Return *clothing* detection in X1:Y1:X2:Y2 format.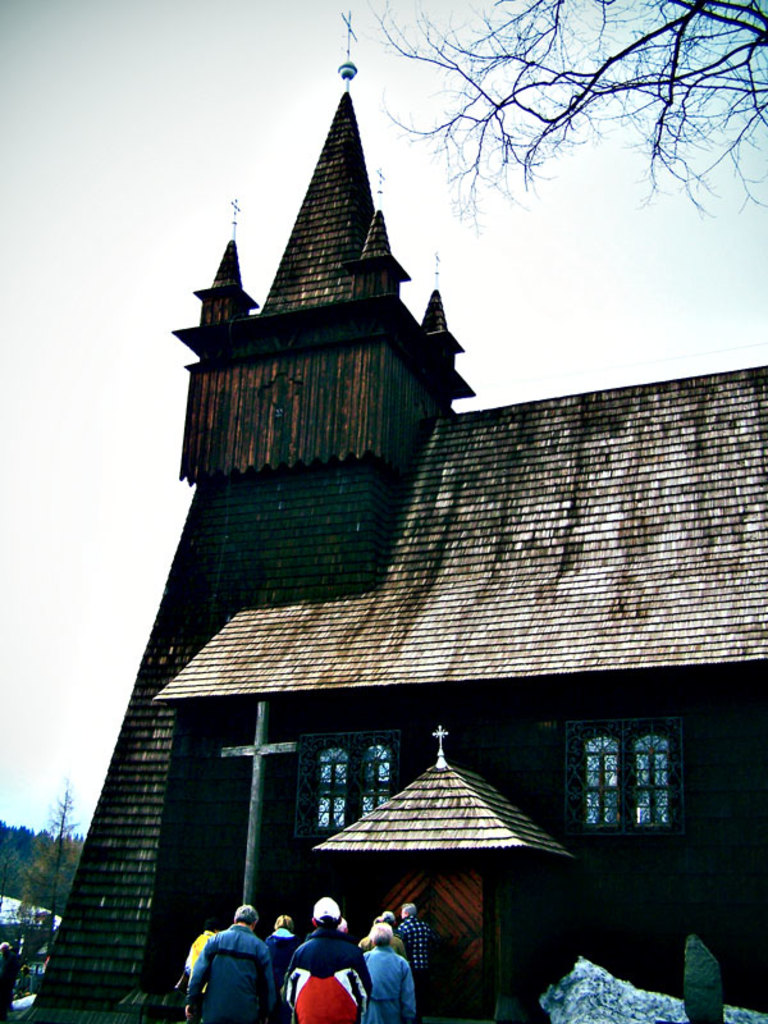
365:947:417:1019.
